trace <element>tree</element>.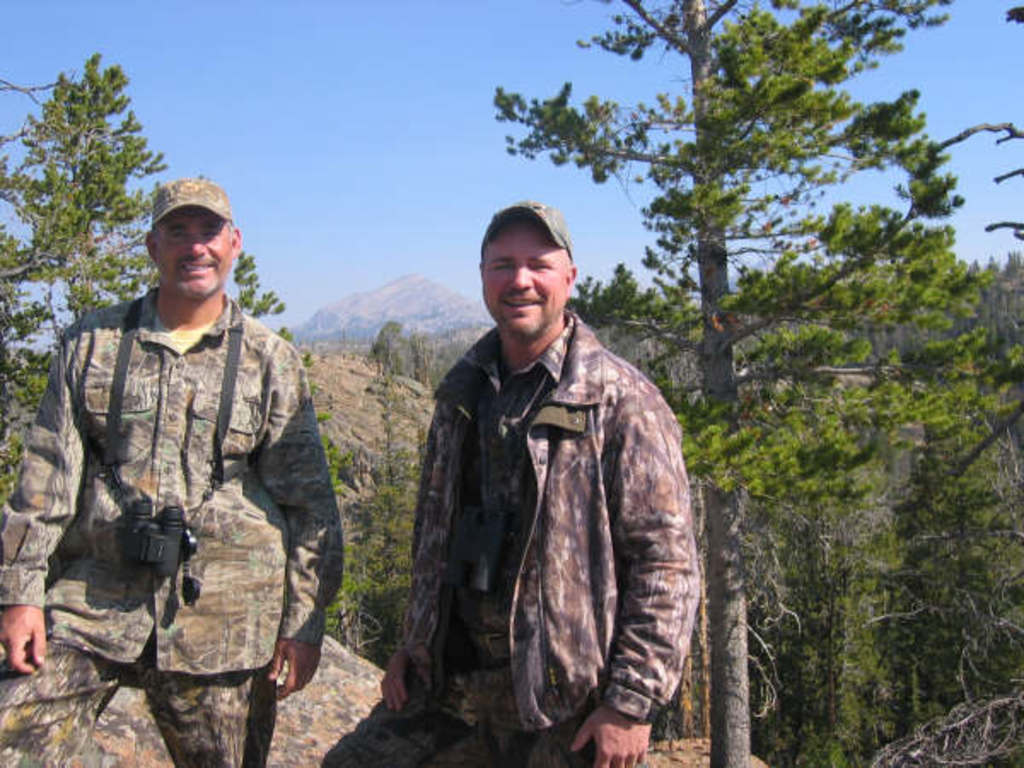
Traced to region(0, 46, 169, 553).
